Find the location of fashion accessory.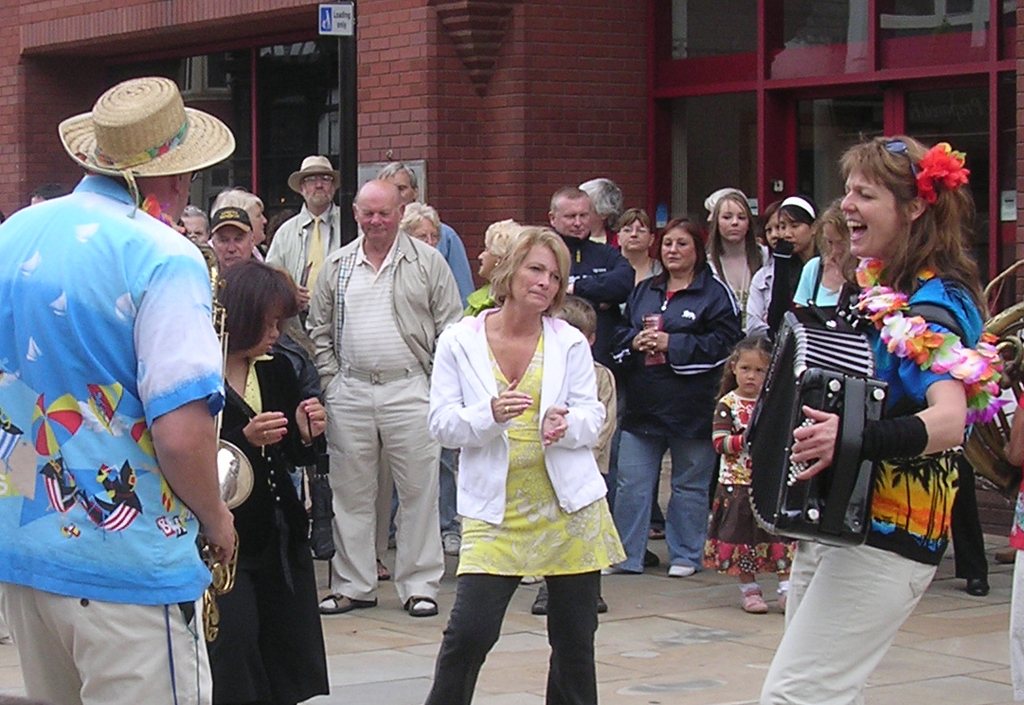
Location: {"x1": 307, "y1": 217, "x2": 320, "y2": 300}.
